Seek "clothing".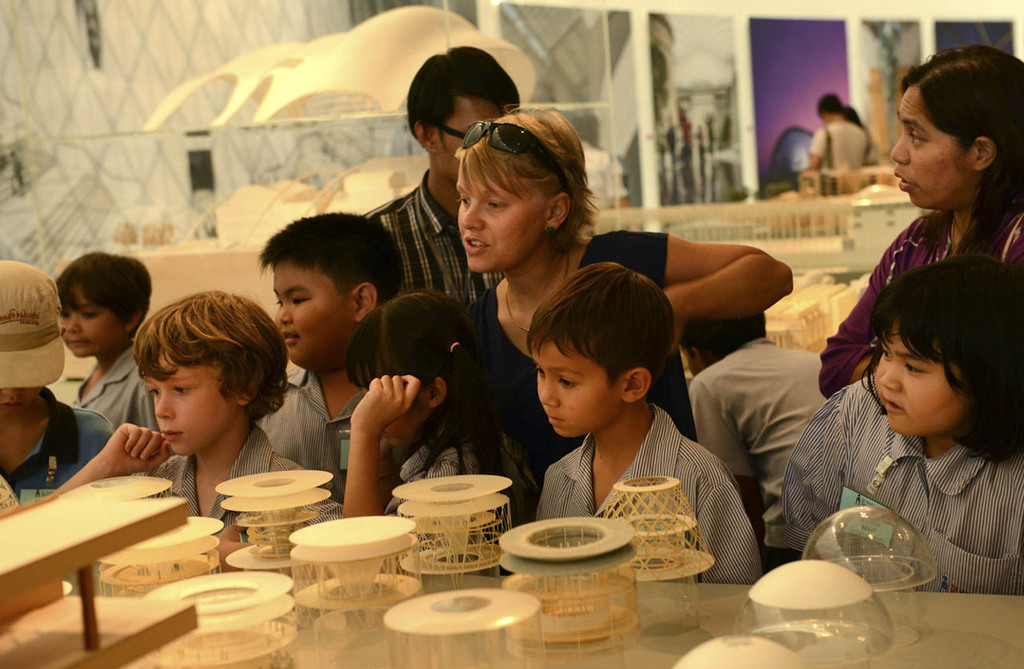
pyautogui.locateOnScreen(808, 119, 876, 176).
